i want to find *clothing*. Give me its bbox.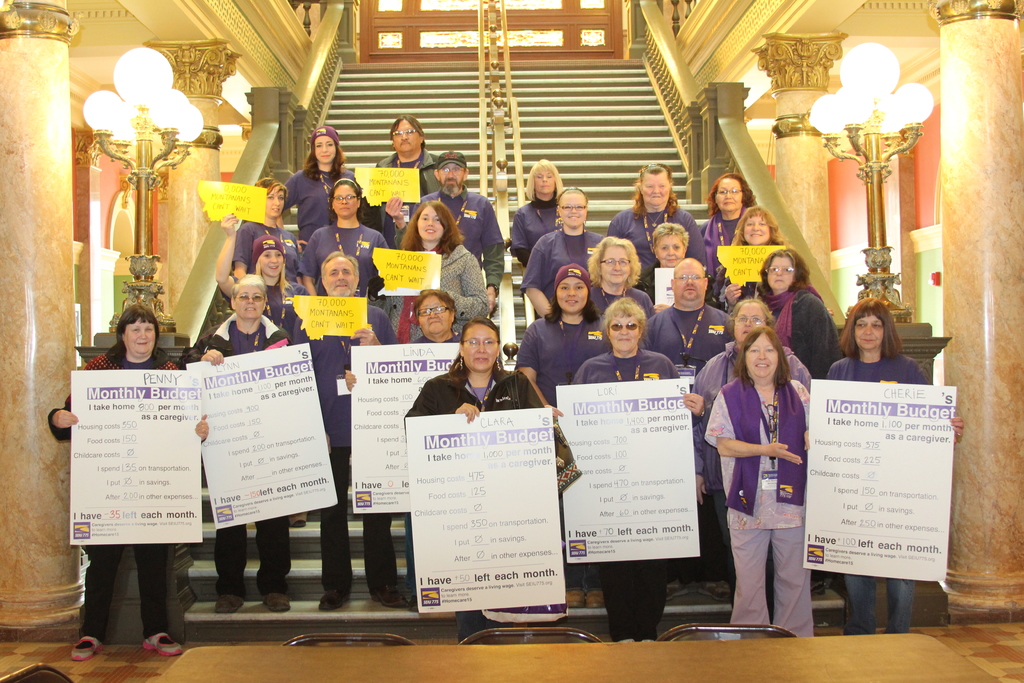
box=[516, 232, 606, 311].
